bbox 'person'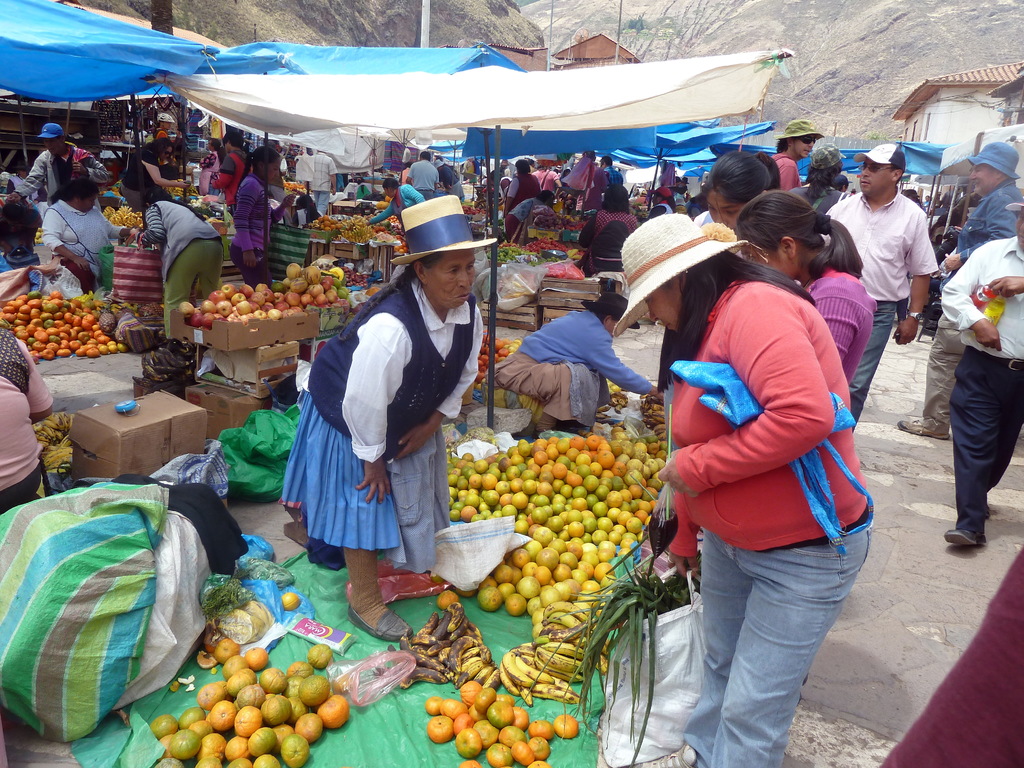
detection(493, 289, 666, 431)
